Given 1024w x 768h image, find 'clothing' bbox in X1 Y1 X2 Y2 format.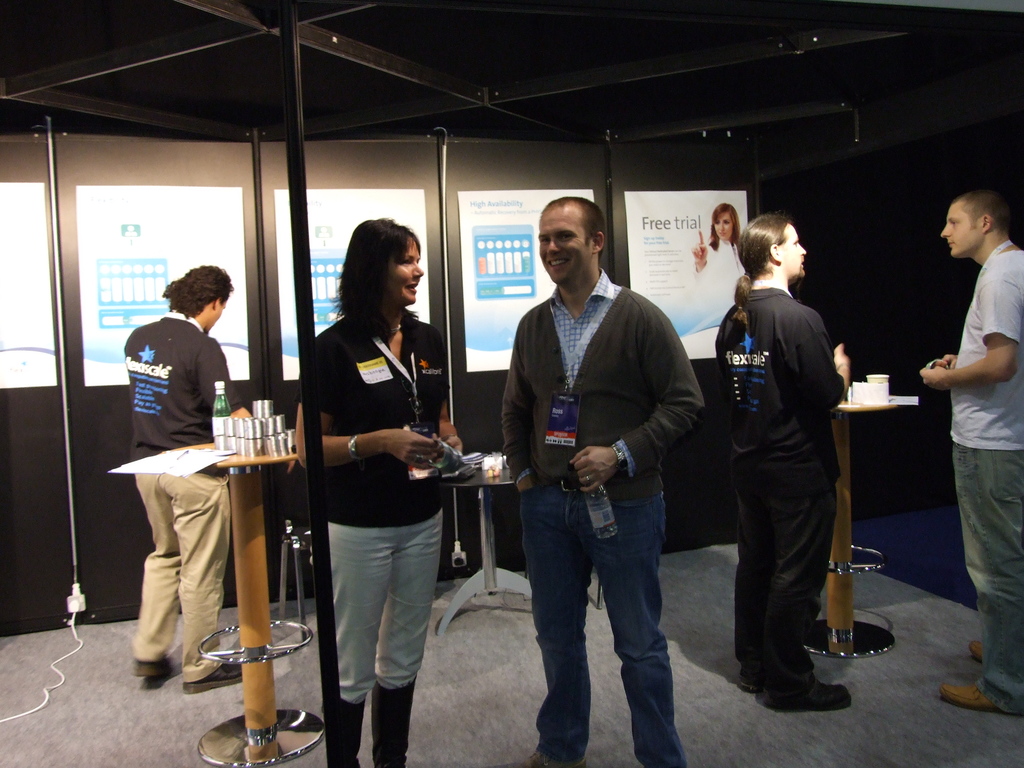
503 301 704 767.
